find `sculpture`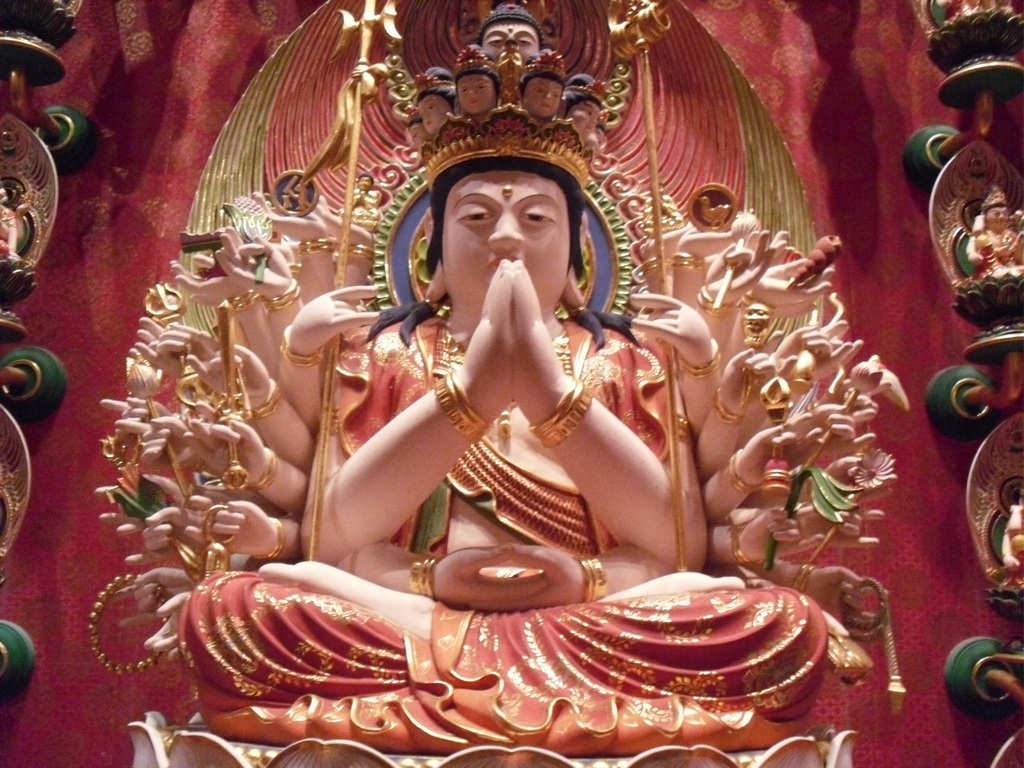
x1=121, y1=740, x2=849, y2=767
